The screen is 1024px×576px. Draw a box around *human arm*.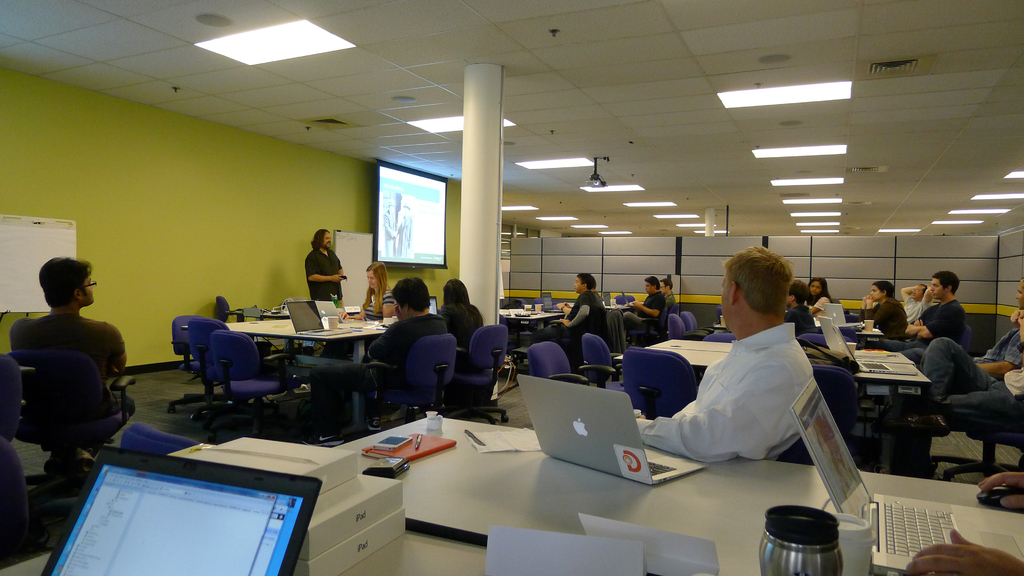
box(974, 328, 1013, 362).
